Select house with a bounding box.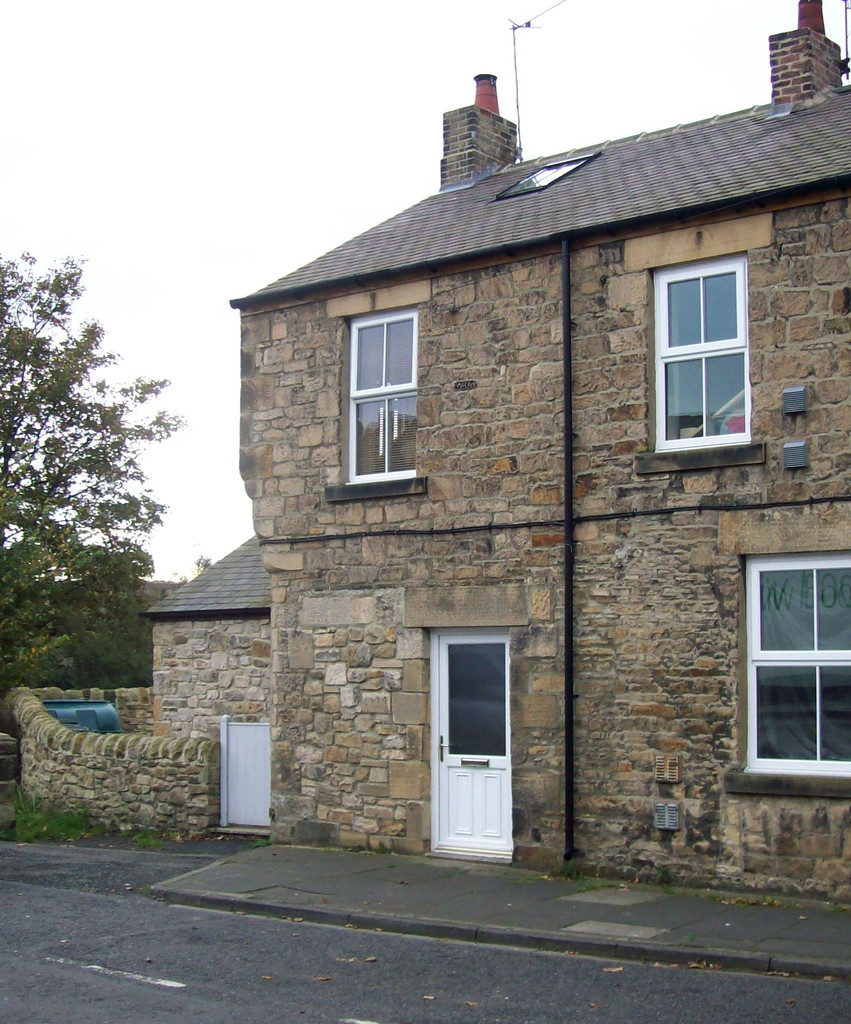
(150,0,850,870).
